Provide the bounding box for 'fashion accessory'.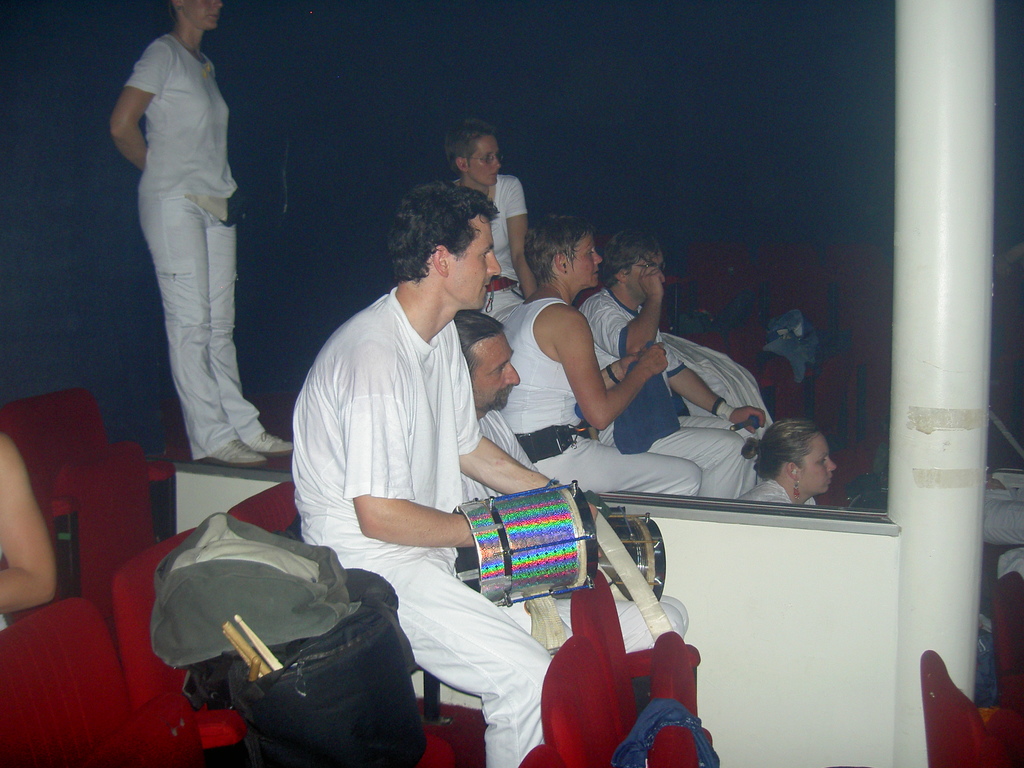
243 437 296 454.
